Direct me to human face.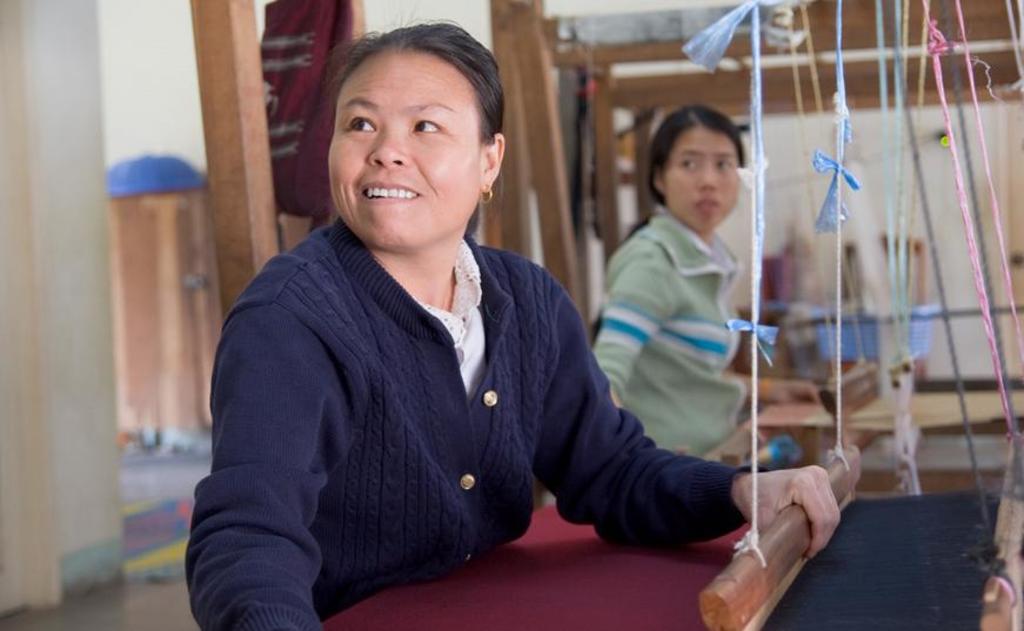
Direction: 327:42:480:255.
